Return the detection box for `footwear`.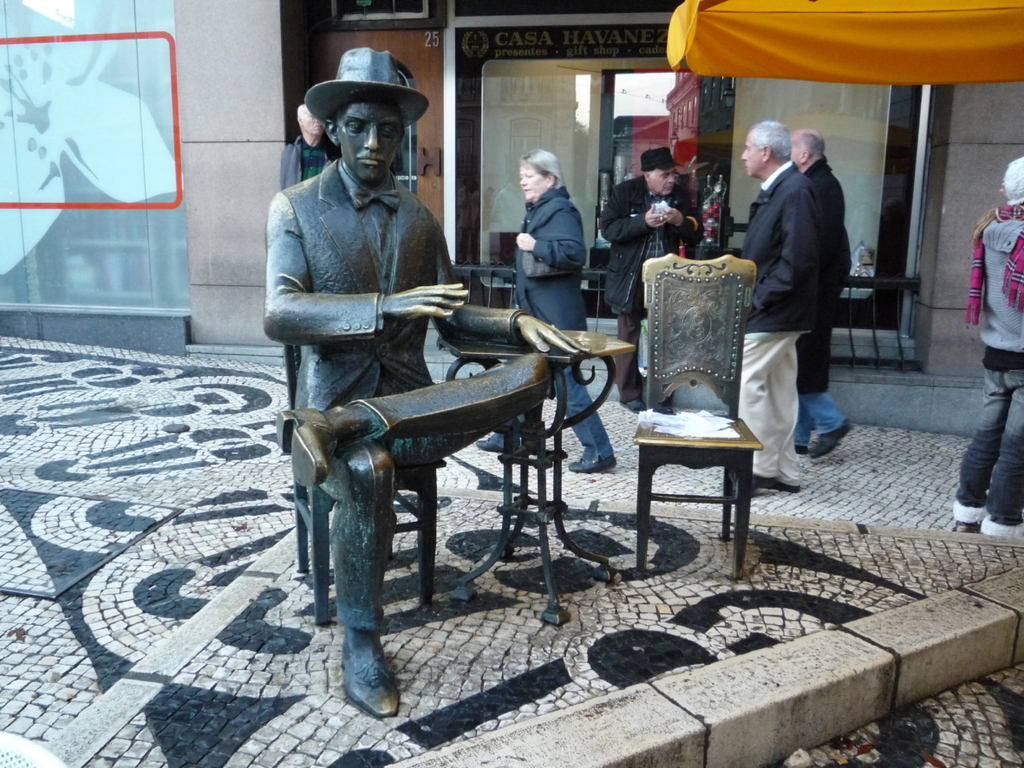
locate(951, 519, 979, 534).
